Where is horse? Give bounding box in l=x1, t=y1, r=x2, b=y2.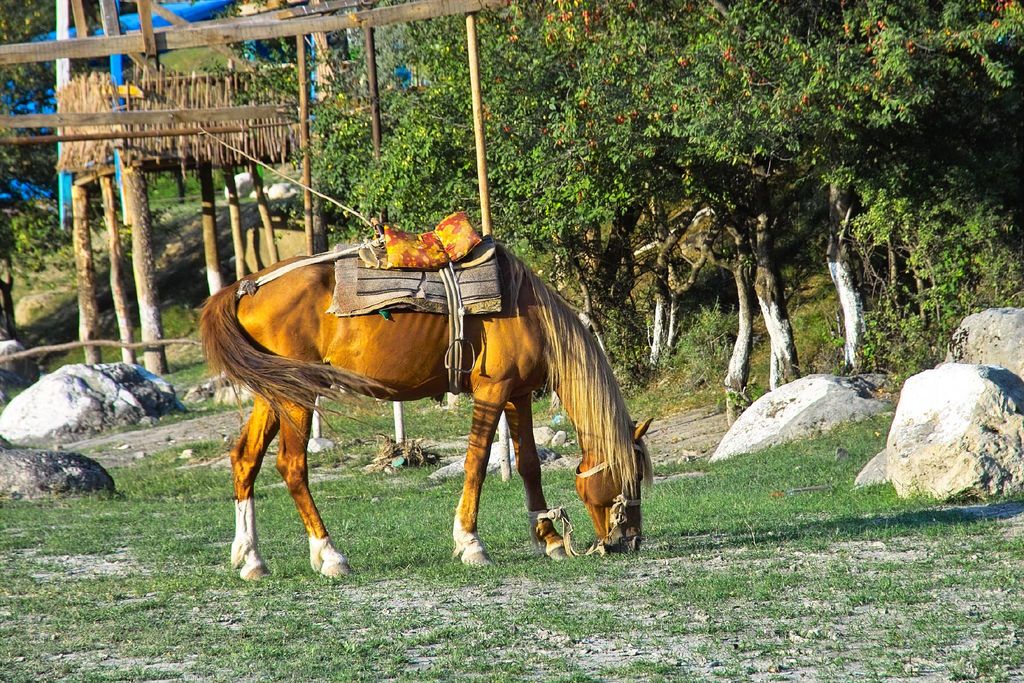
l=200, t=234, r=657, b=582.
